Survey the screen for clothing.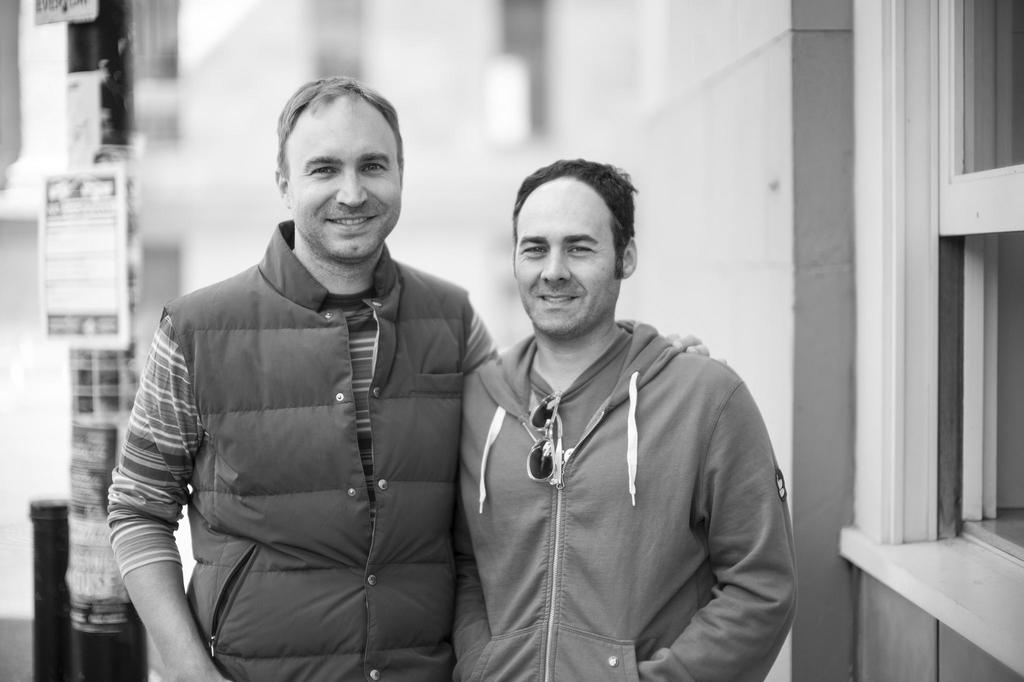
Survey found: box=[451, 303, 806, 681].
